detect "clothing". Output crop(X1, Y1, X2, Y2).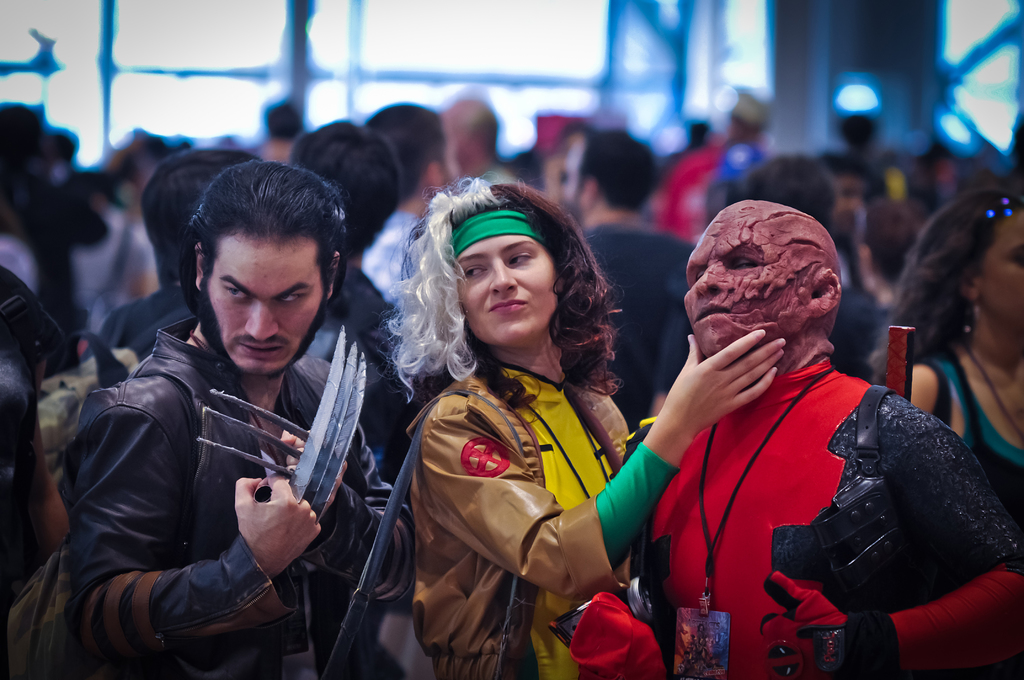
crop(572, 208, 733, 423).
